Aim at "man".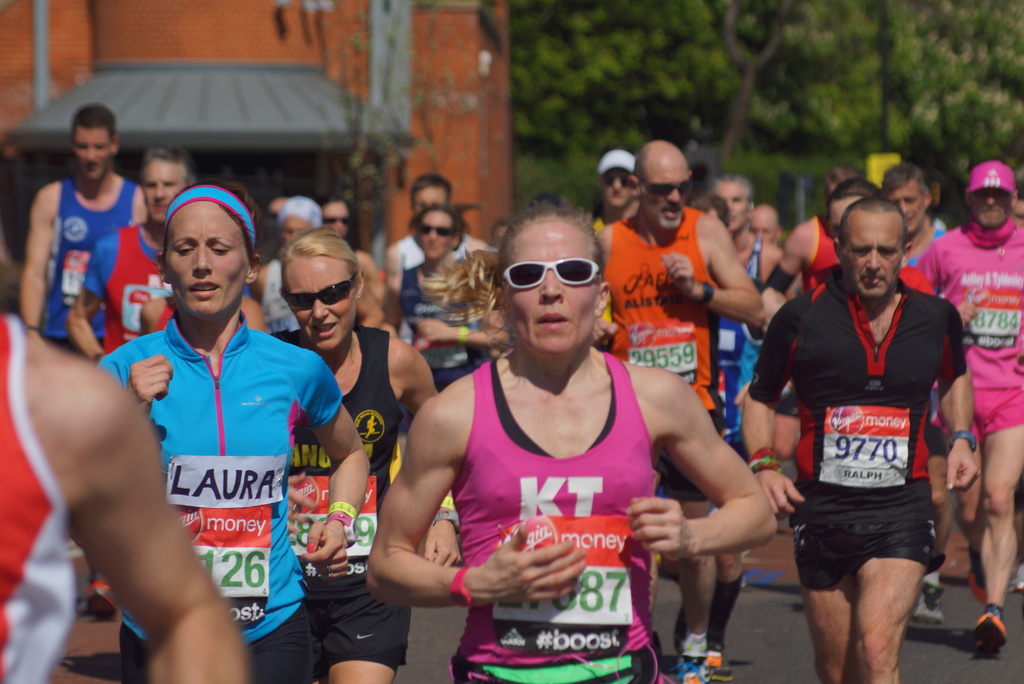
Aimed at [left=381, top=172, right=496, bottom=339].
